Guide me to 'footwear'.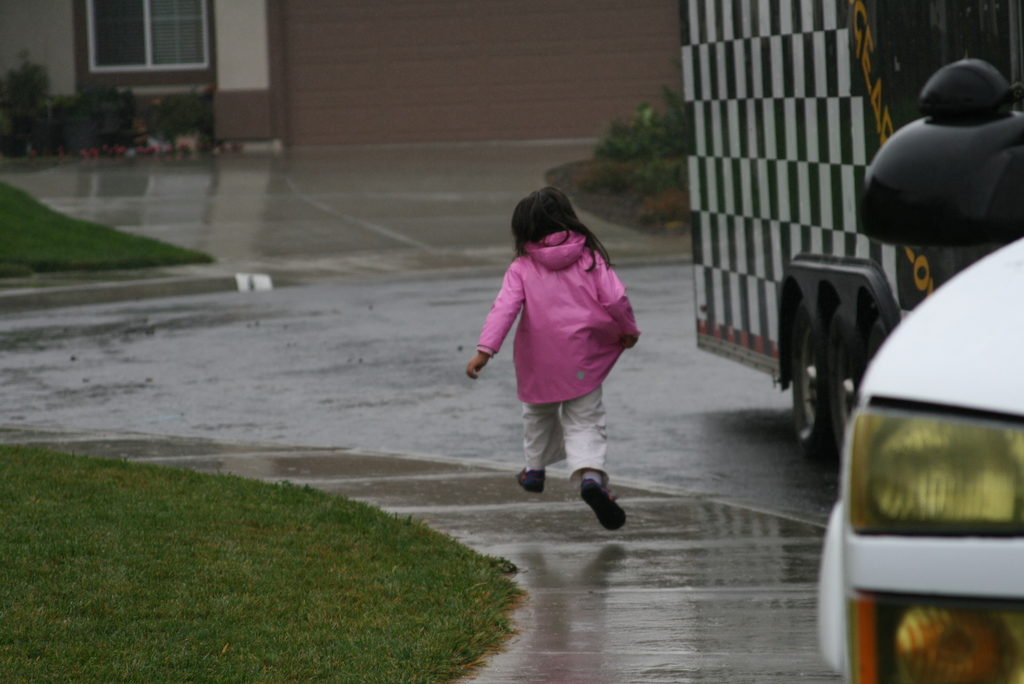
Guidance: 567/477/635/536.
